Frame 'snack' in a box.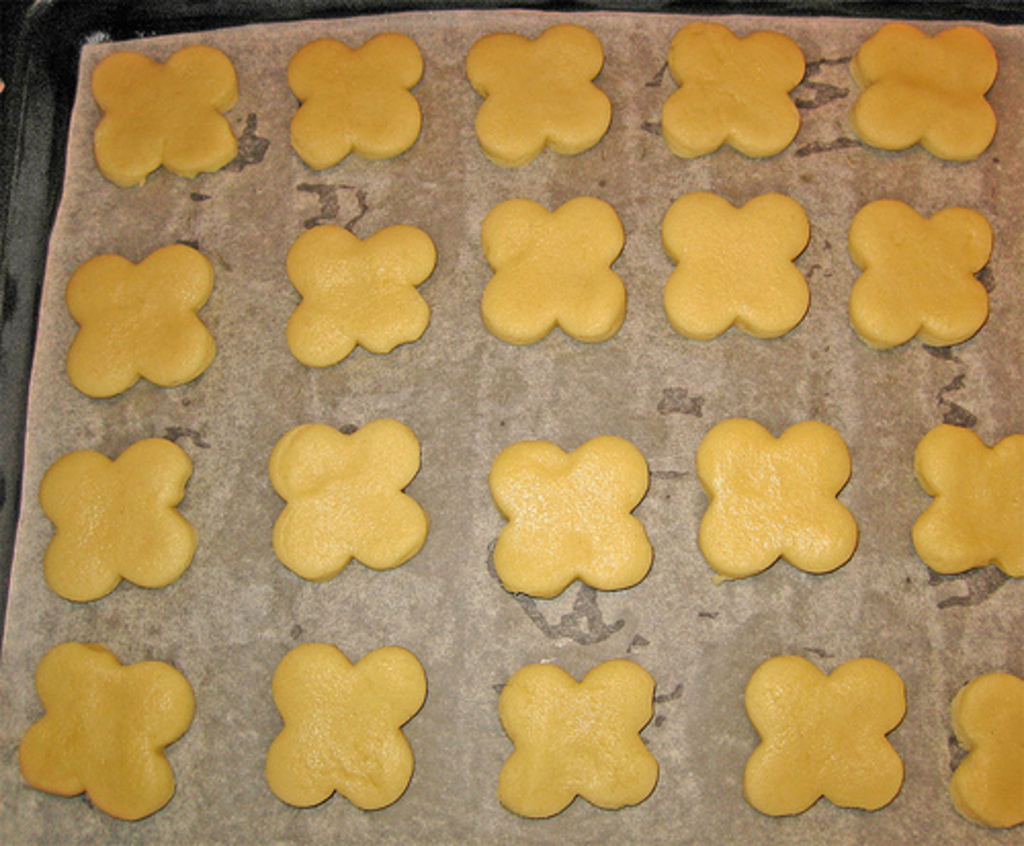
BBox(463, 10, 625, 168).
